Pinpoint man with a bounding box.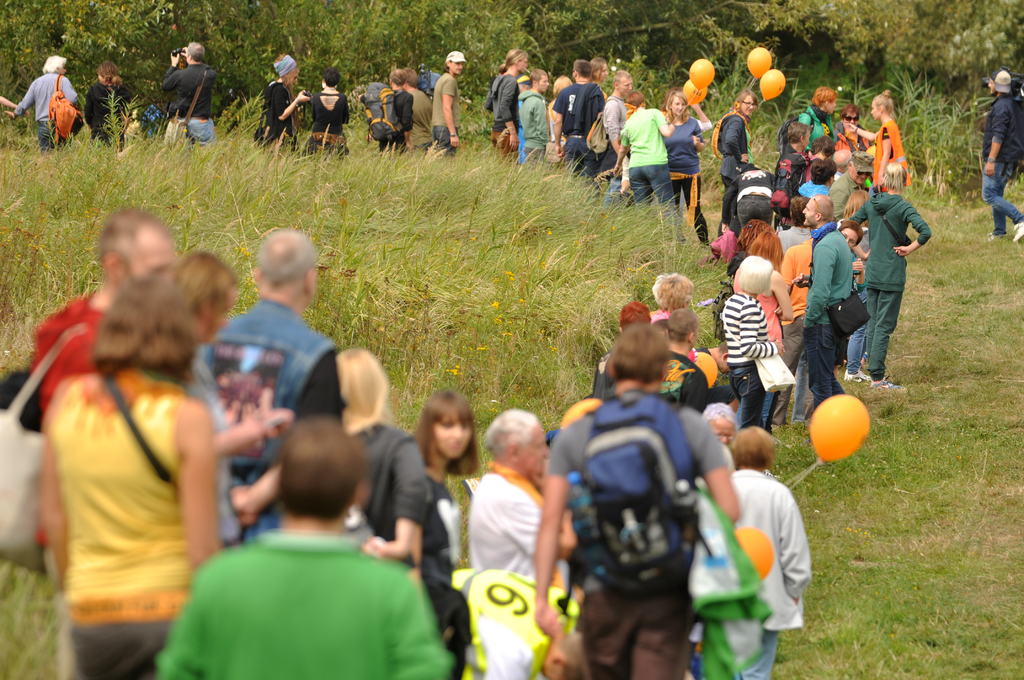
box(165, 412, 453, 670).
